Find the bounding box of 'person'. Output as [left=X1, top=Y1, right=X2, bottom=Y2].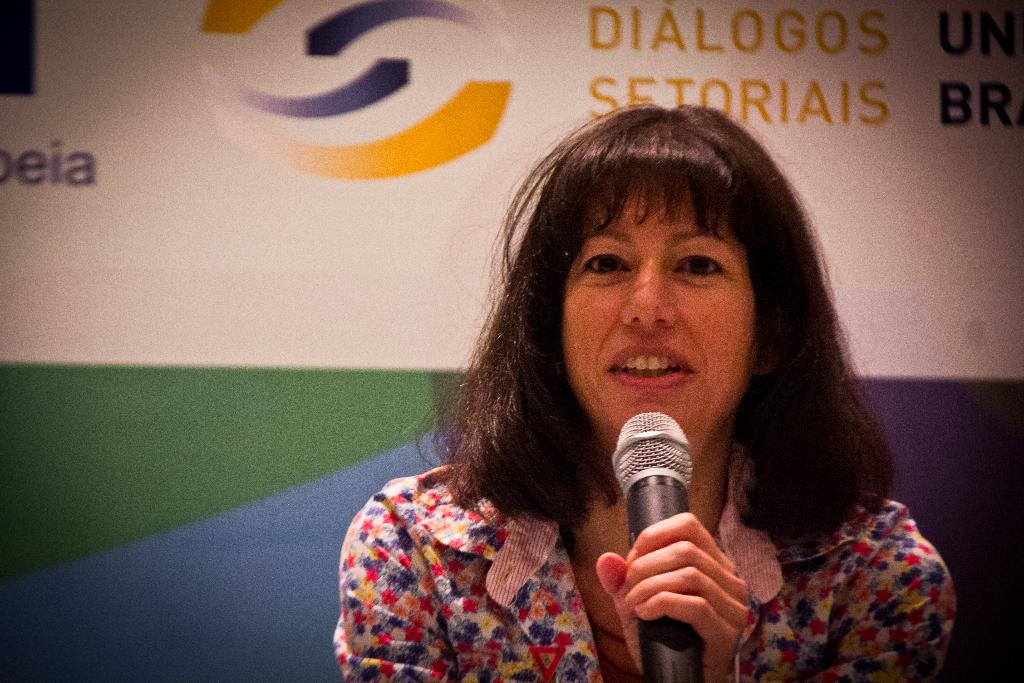
[left=332, top=101, right=957, bottom=682].
